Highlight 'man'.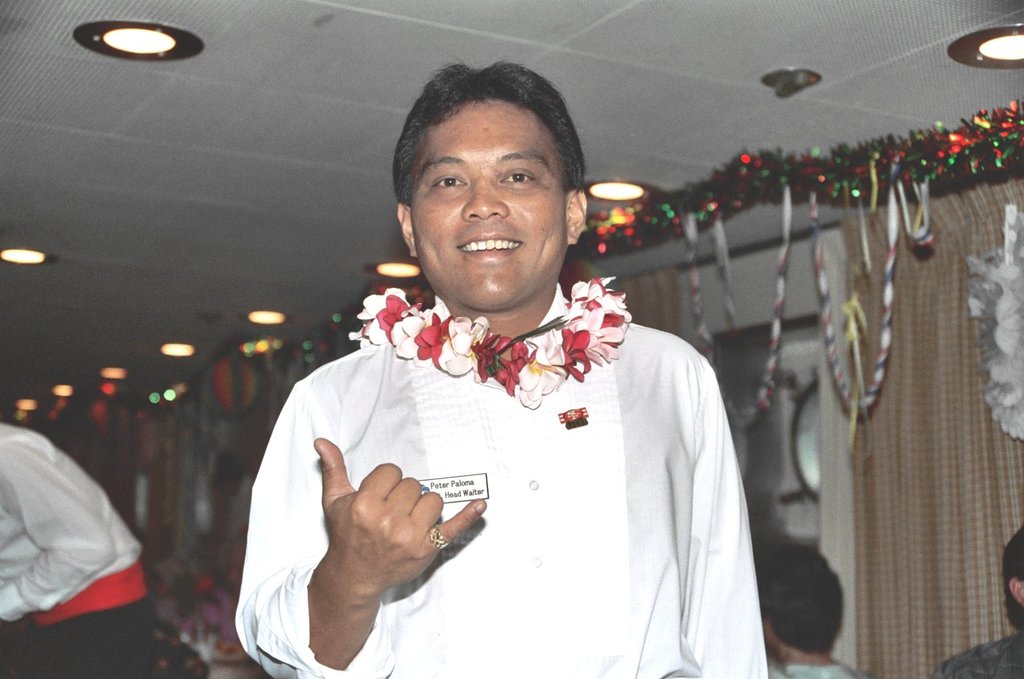
Highlighted region: [left=0, top=420, right=156, bottom=678].
